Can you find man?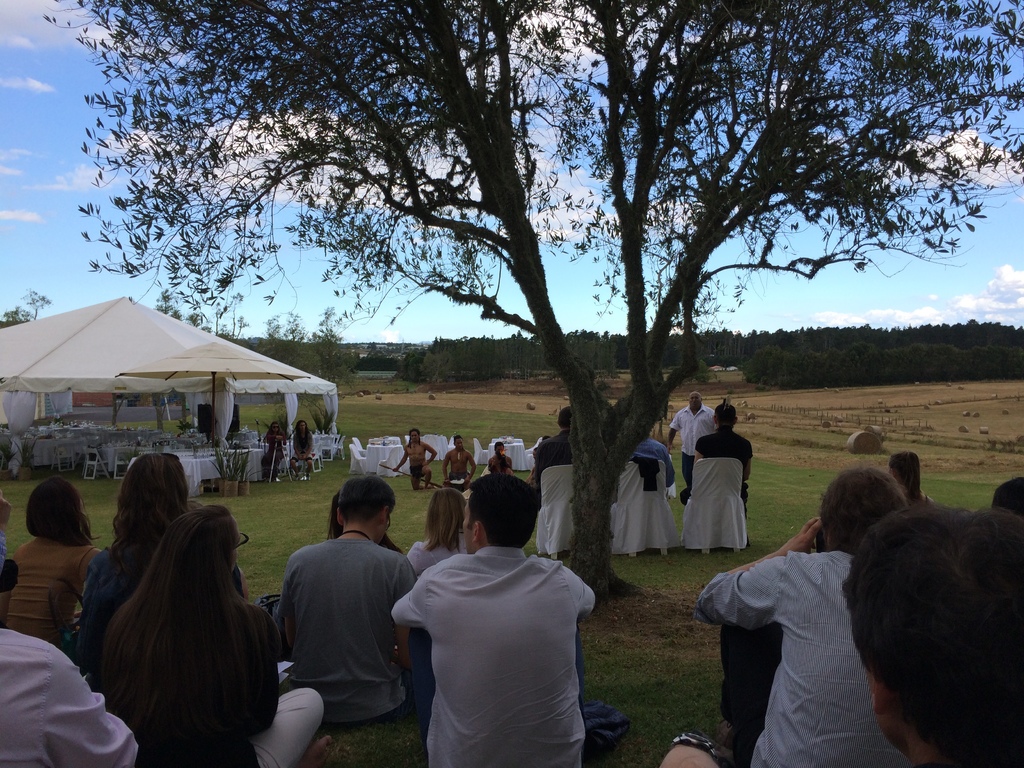
Yes, bounding box: {"left": 383, "top": 474, "right": 593, "bottom": 767}.
